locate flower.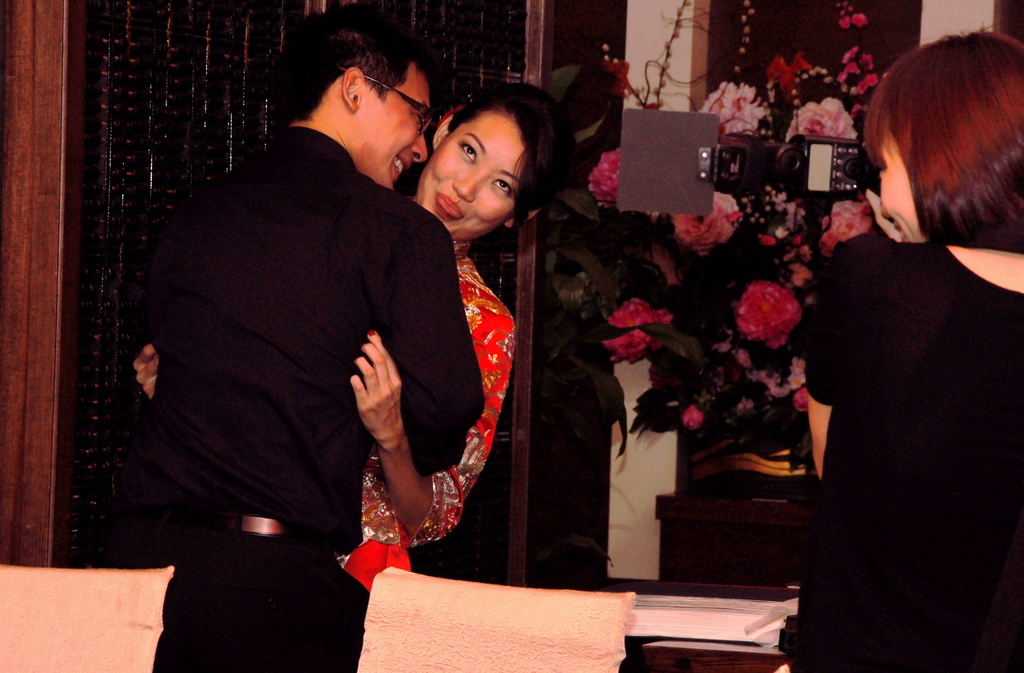
Bounding box: (840, 15, 848, 29).
